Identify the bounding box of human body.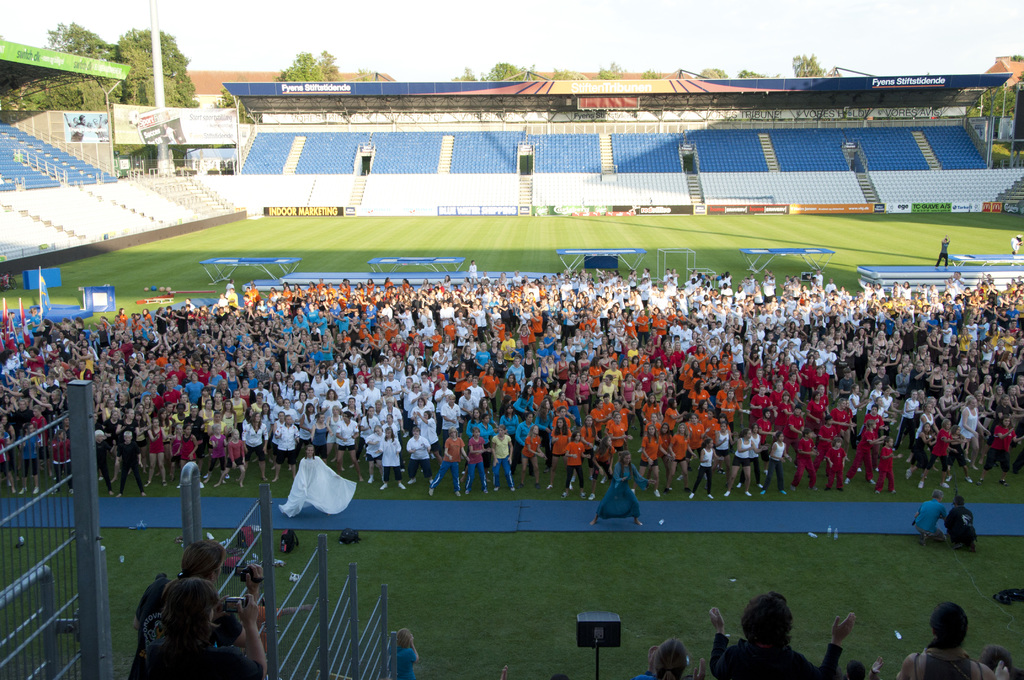
detection(466, 377, 483, 399).
